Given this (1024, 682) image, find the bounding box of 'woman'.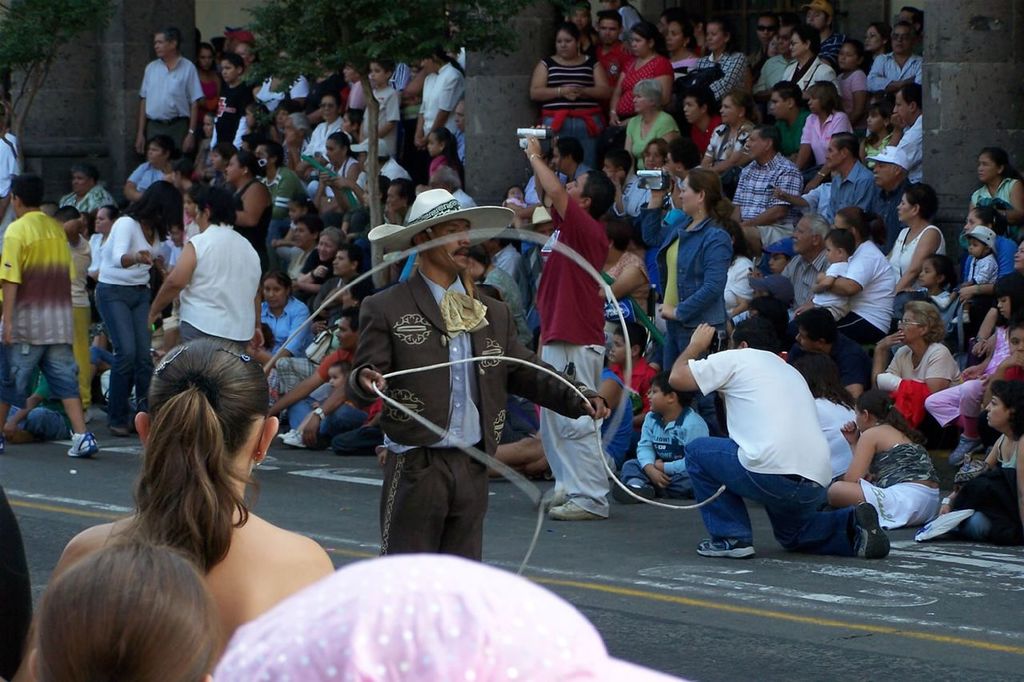
bbox=[966, 148, 1023, 242].
